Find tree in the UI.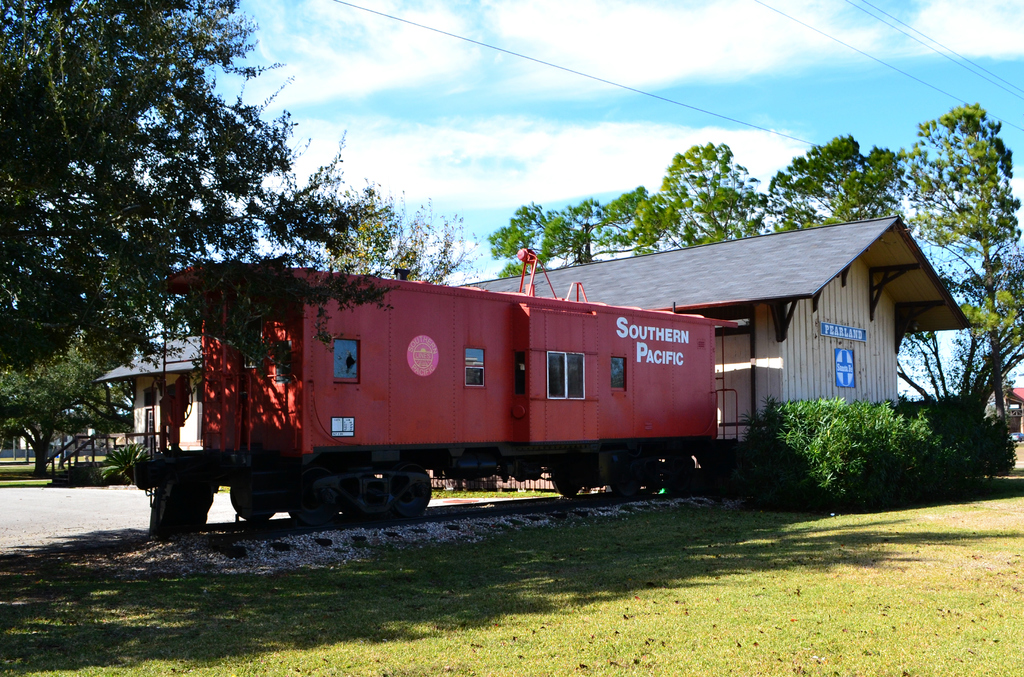
UI element at bbox=[485, 193, 598, 275].
